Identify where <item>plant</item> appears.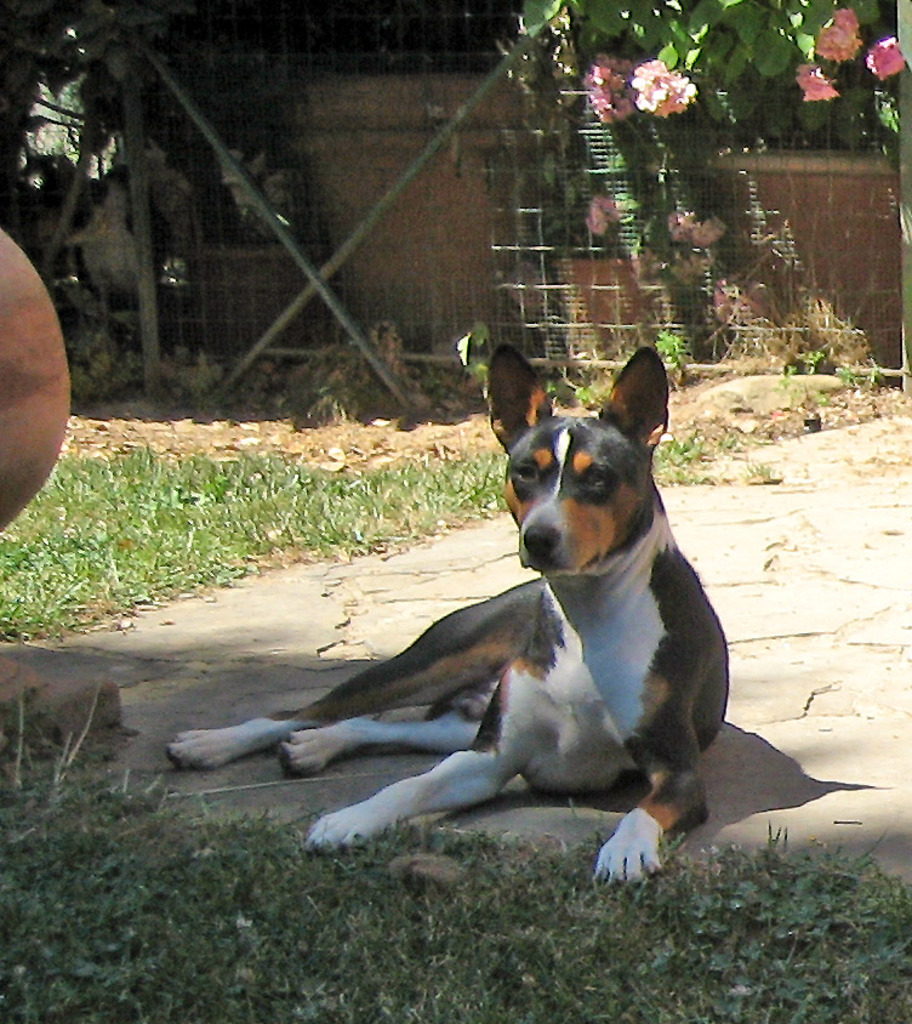
Appears at BBox(661, 335, 680, 375).
